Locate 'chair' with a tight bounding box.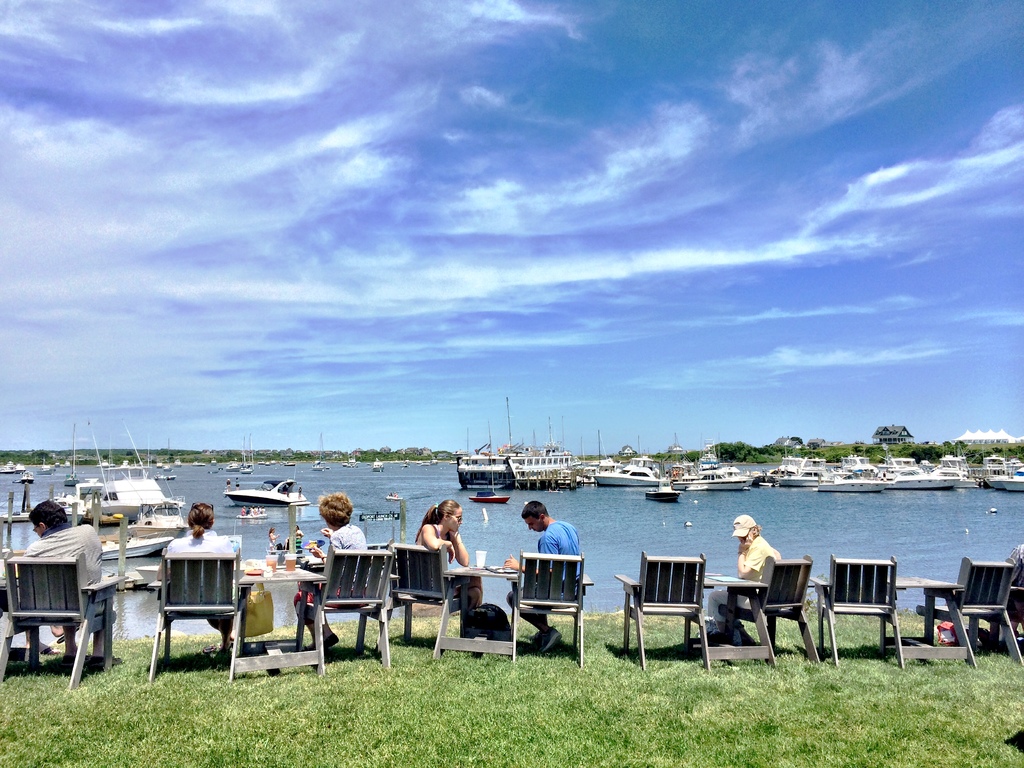
{"left": 719, "top": 558, "right": 821, "bottom": 665}.
